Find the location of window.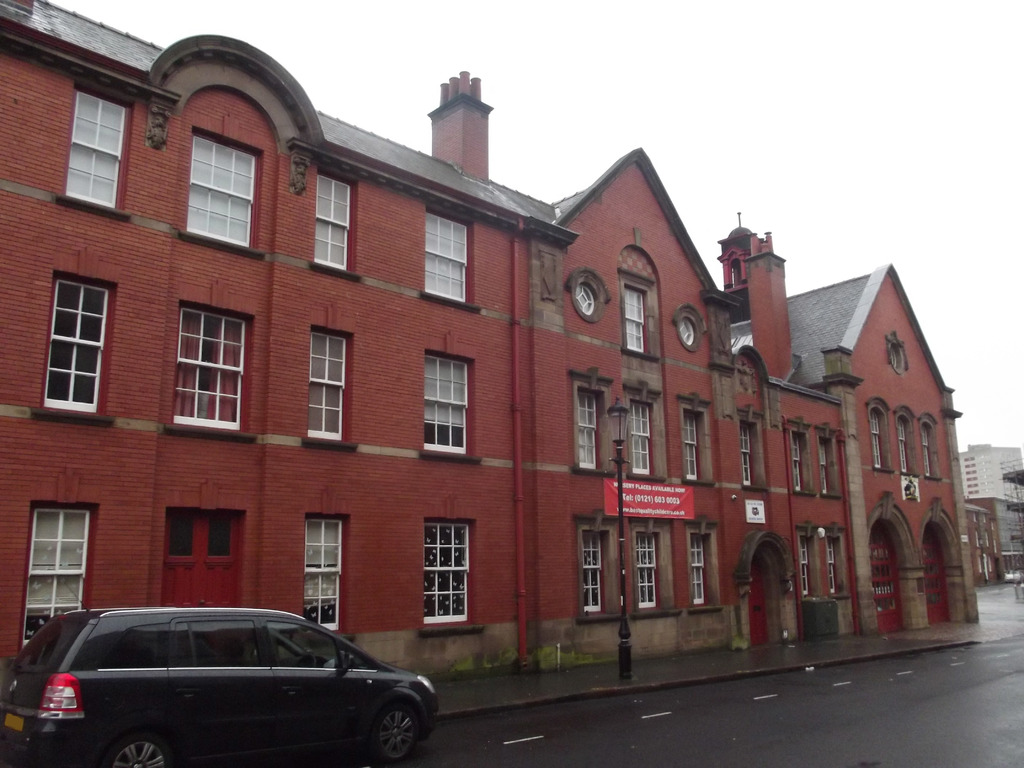
Location: x1=917, y1=410, x2=943, y2=479.
